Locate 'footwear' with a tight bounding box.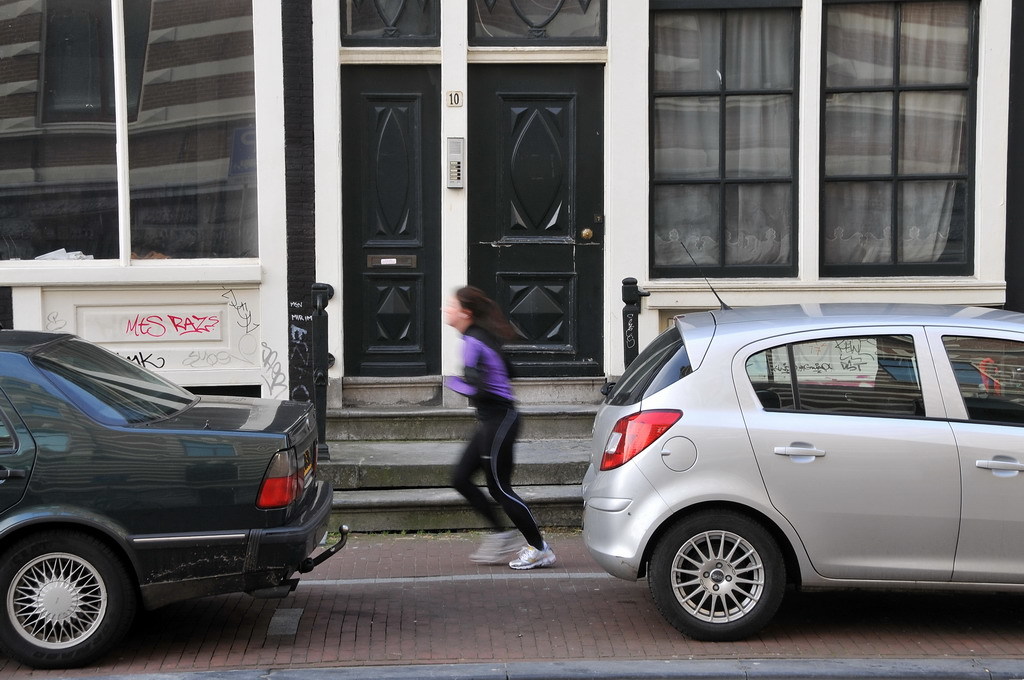
504:538:554:569.
